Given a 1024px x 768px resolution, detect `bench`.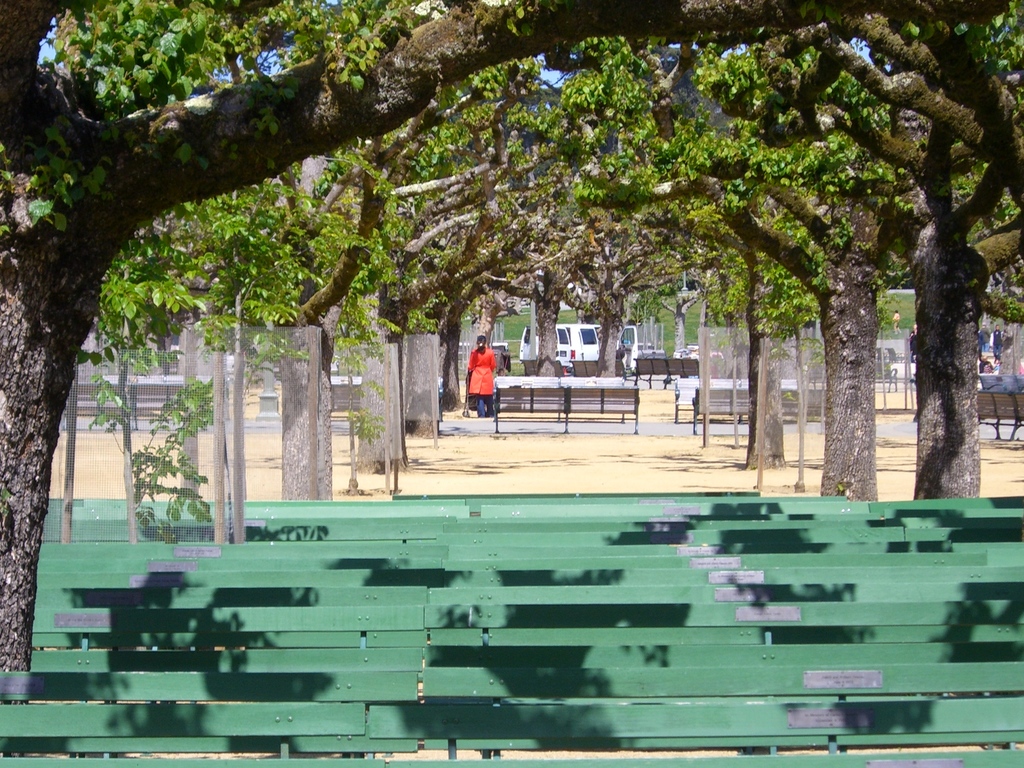
872, 360, 895, 392.
